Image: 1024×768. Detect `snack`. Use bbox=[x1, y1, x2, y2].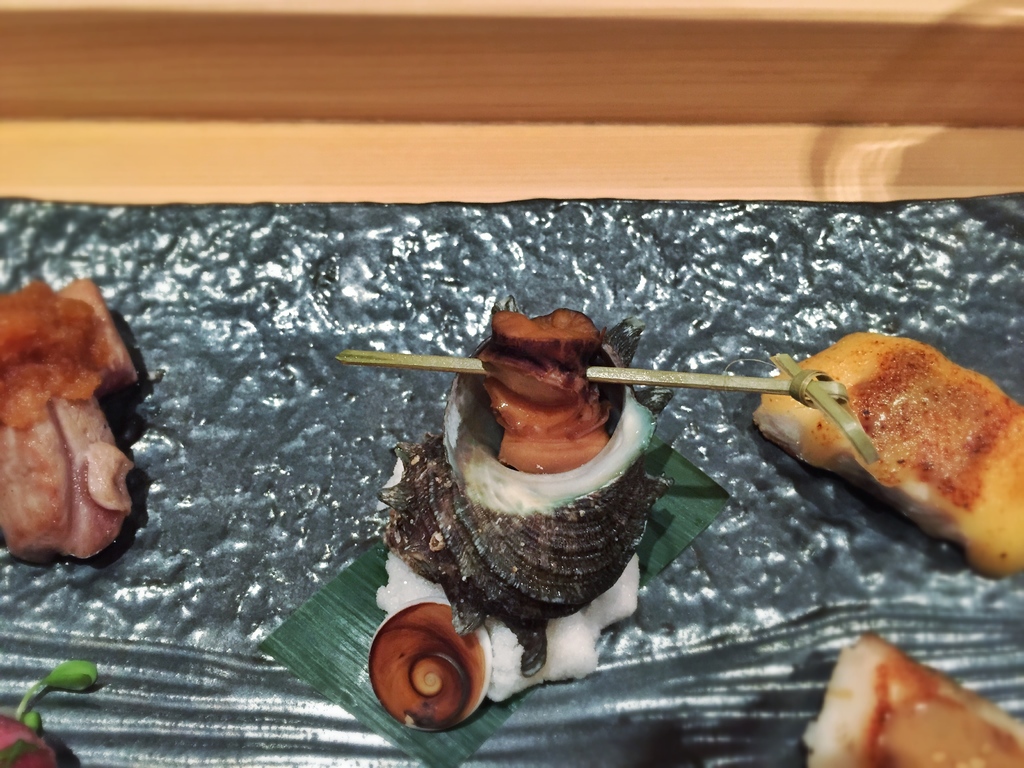
bbox=[0, 278, 159, 566].
